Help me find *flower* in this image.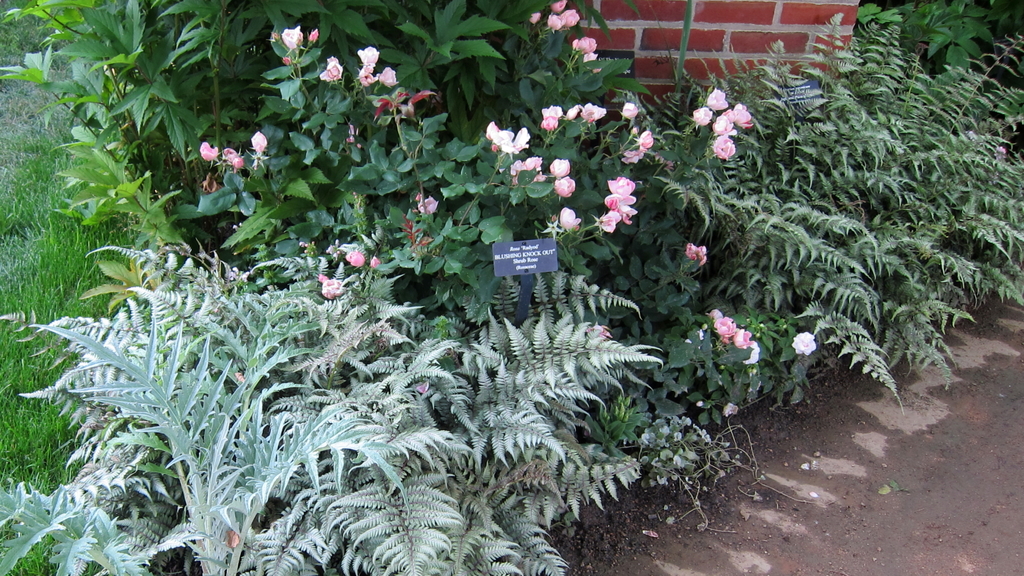
Found it: <region>278, 25, 305, 51</region>.
